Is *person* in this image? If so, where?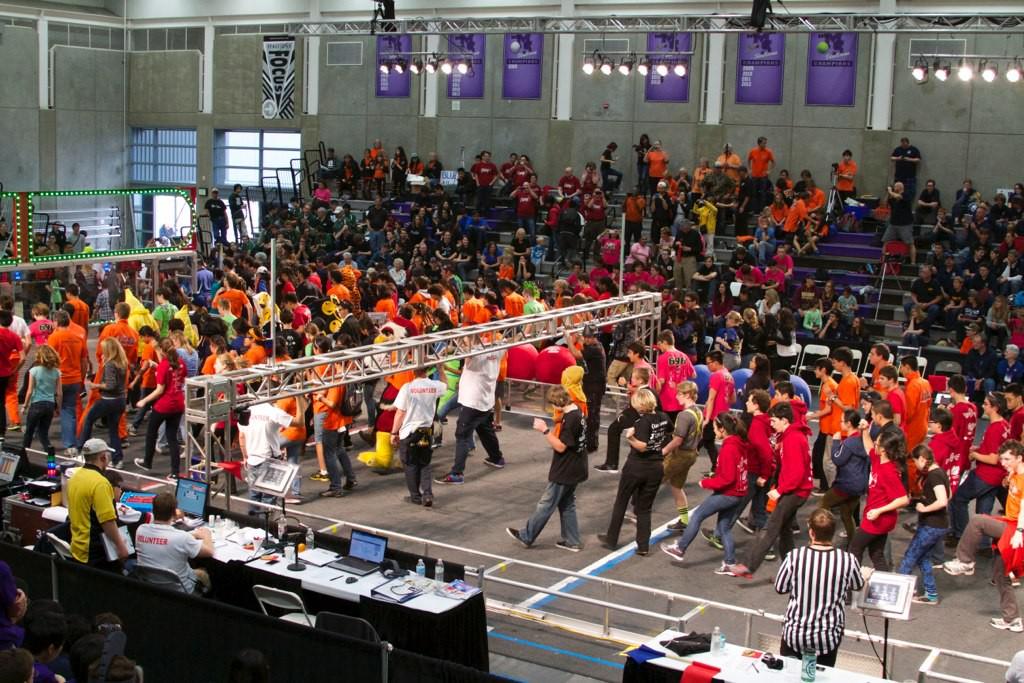
Yes, at (left=880, top=366, right=908, bottom=428).
